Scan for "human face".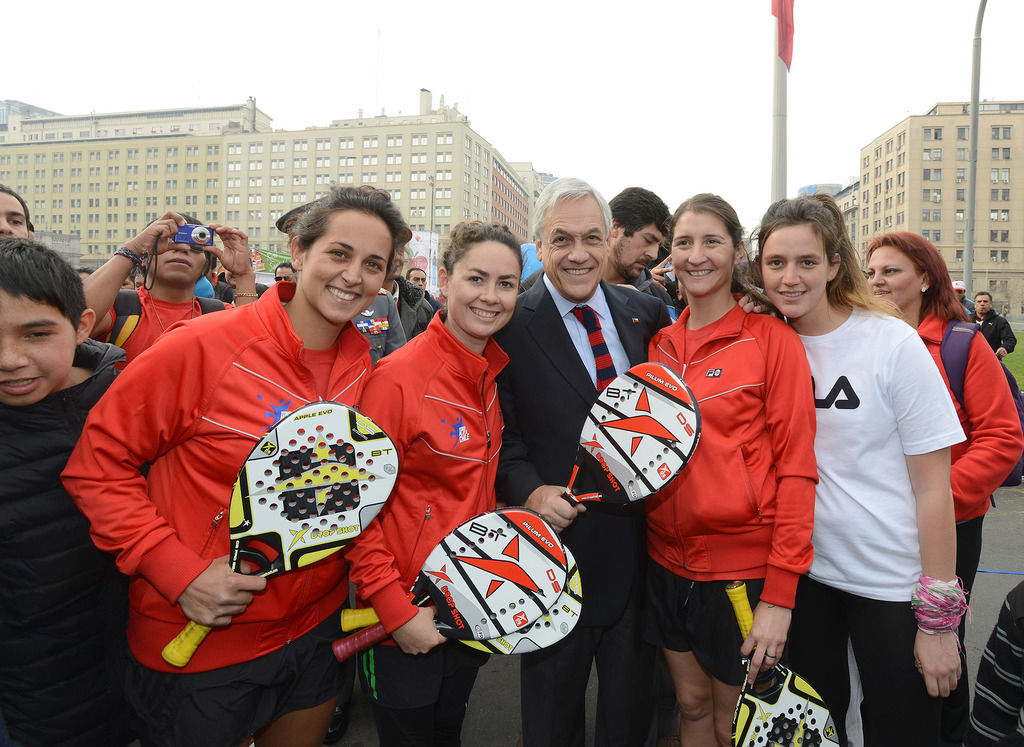
Scan result: box(410, 271, 426, 290).
